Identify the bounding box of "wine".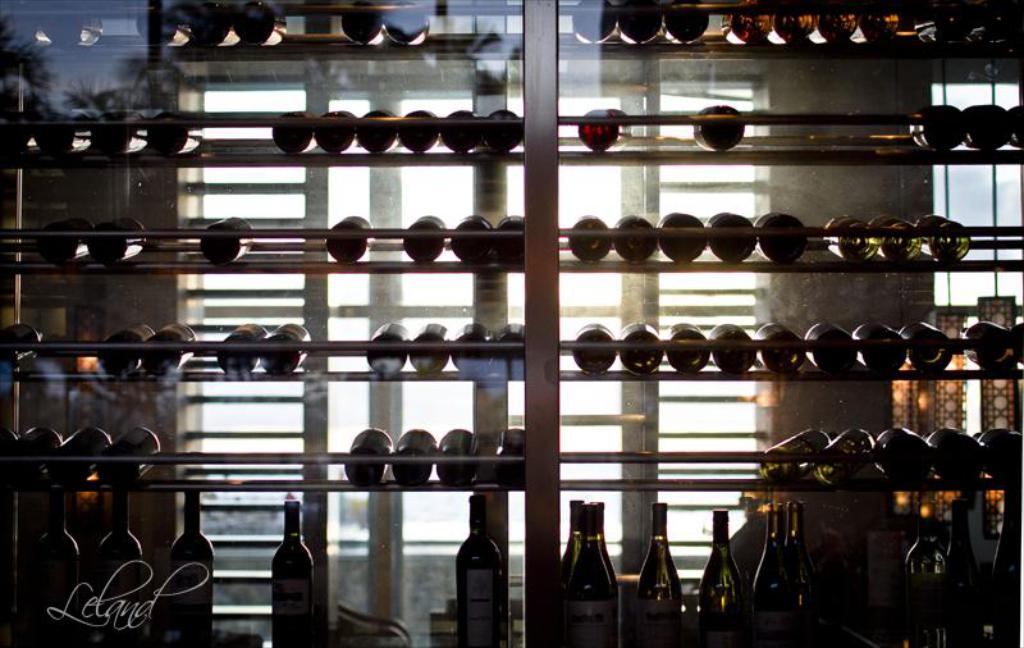
[221, 325, 269, 369].
